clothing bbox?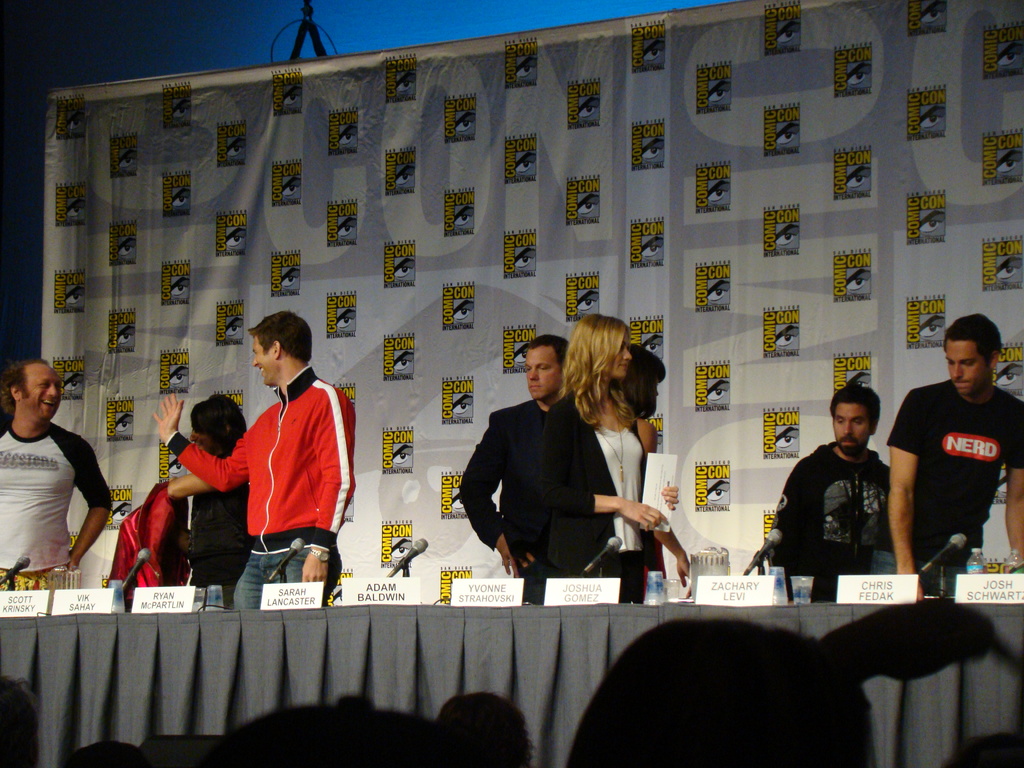
x1=767, y1=445, x2=890, y2=601
